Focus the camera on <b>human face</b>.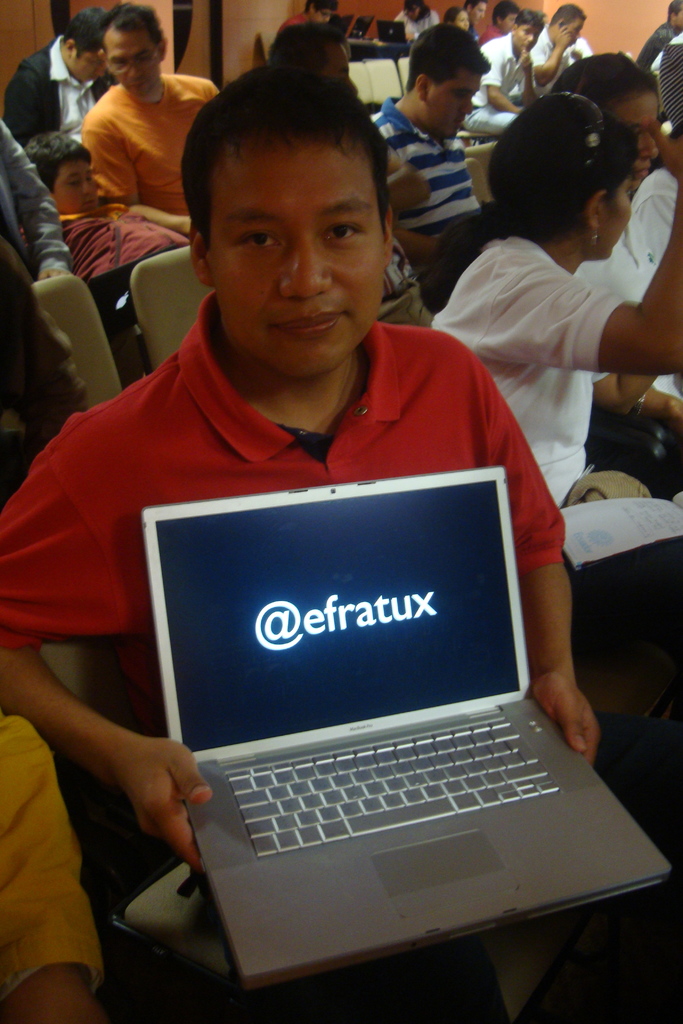
Focus region: BBox(607, 164, 631, 260).
